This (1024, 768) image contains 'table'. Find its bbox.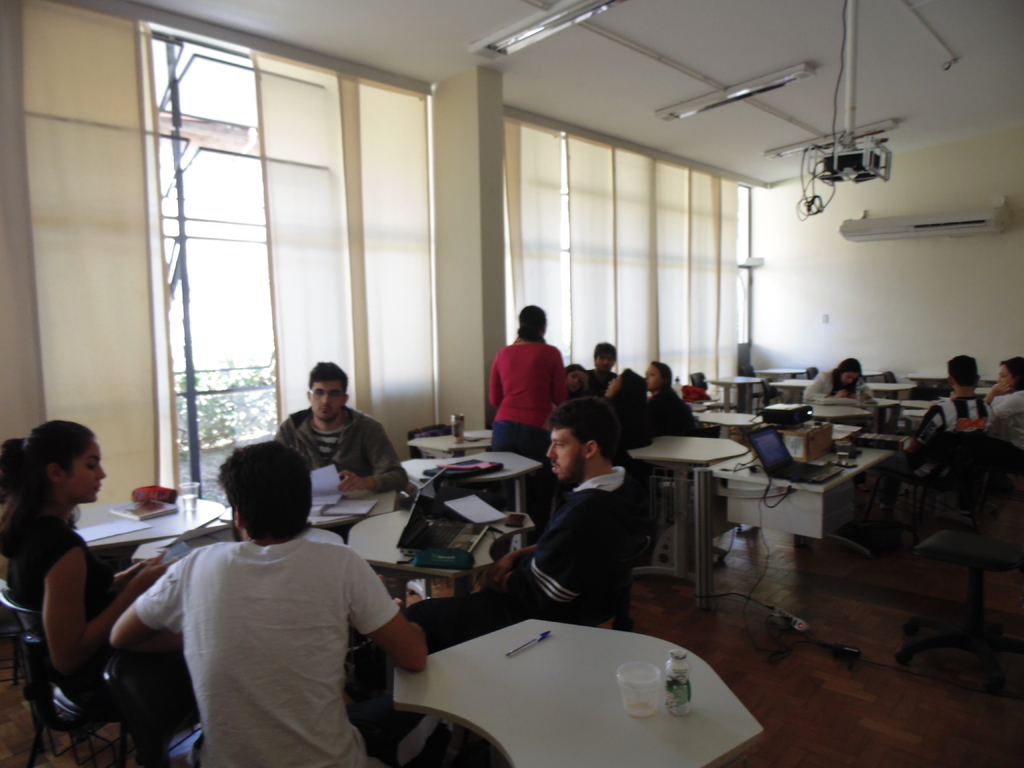
l=610, t=422, r=741, b=570.
